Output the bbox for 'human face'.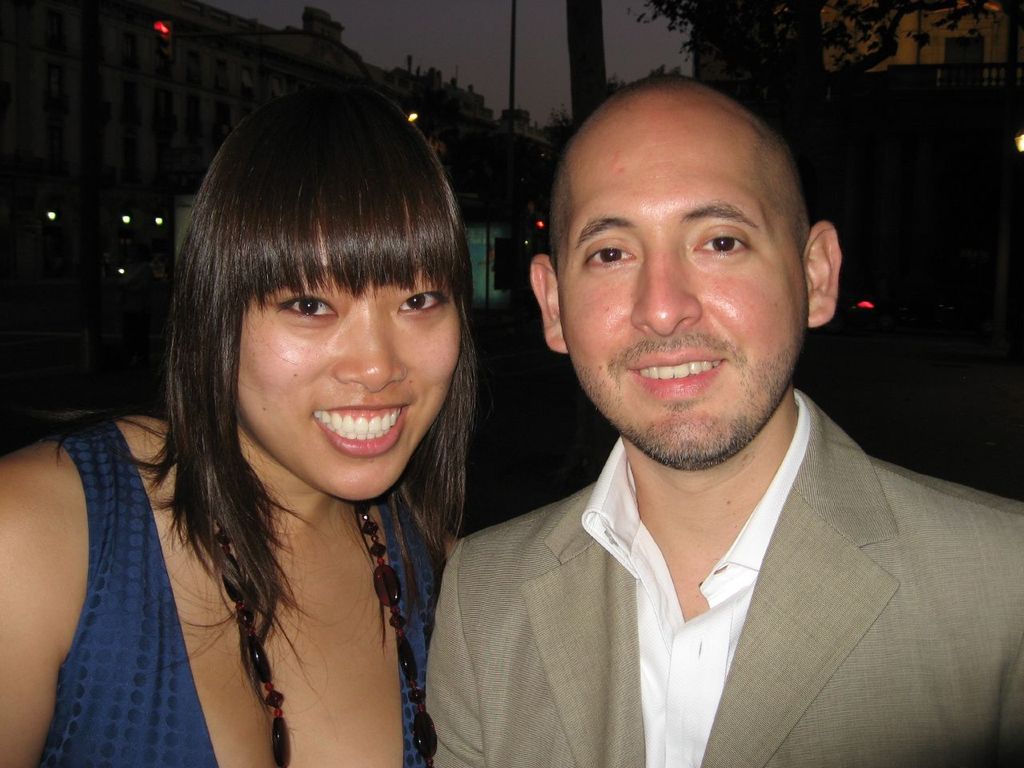
234/255/455/512.
